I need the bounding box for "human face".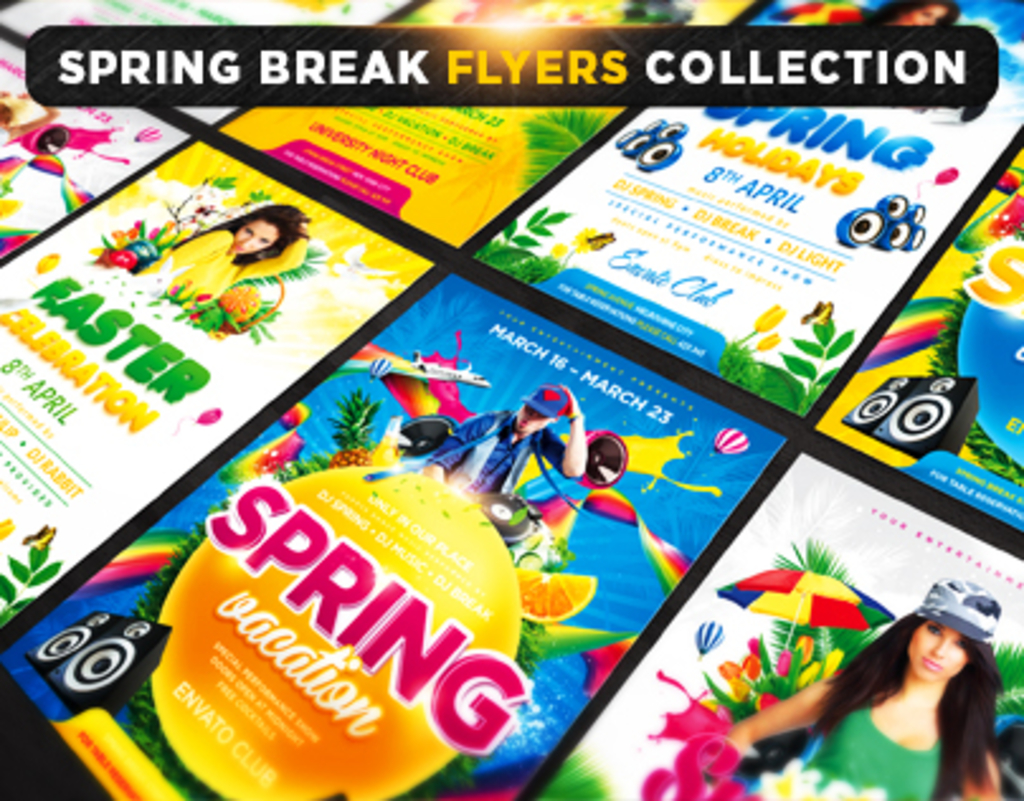
Here it is: <bbox>236, 223, 274, 261</bbox>.
